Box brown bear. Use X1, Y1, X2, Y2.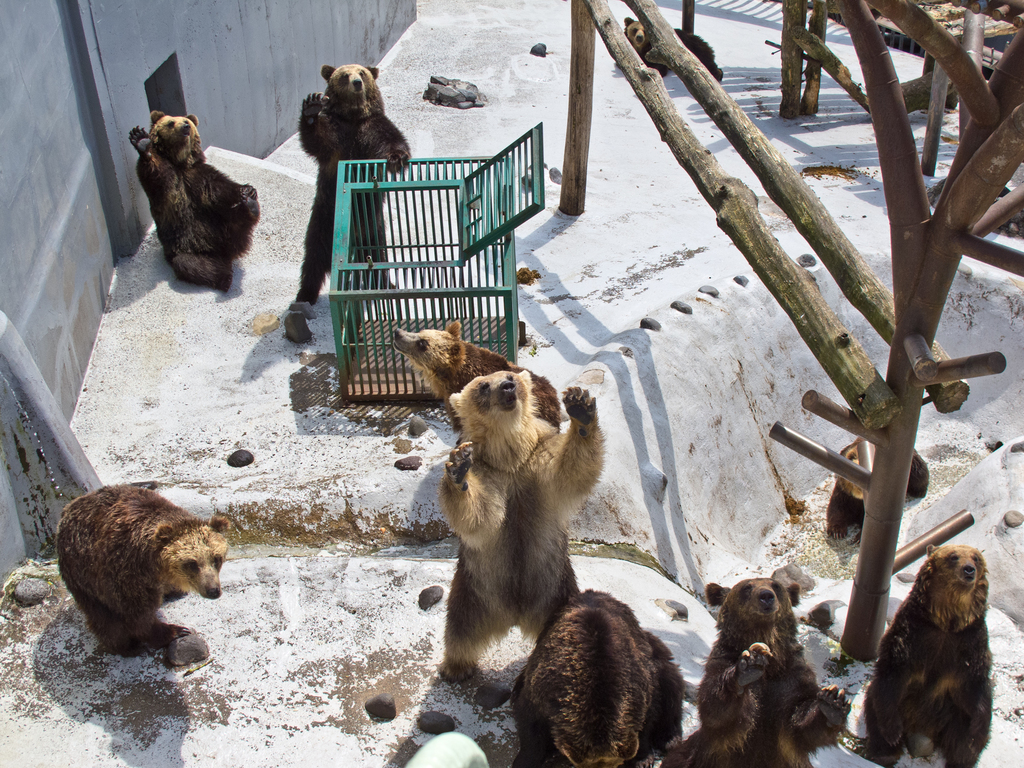
659, 574, 852, 767.
